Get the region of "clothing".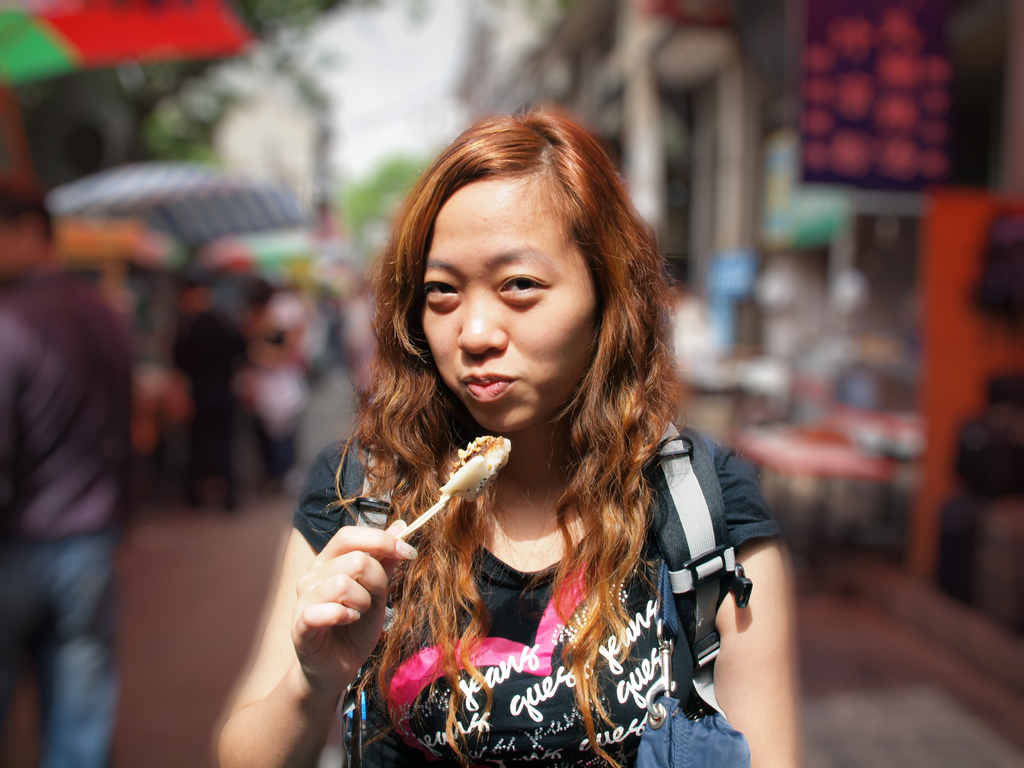
280:381:780:767.
